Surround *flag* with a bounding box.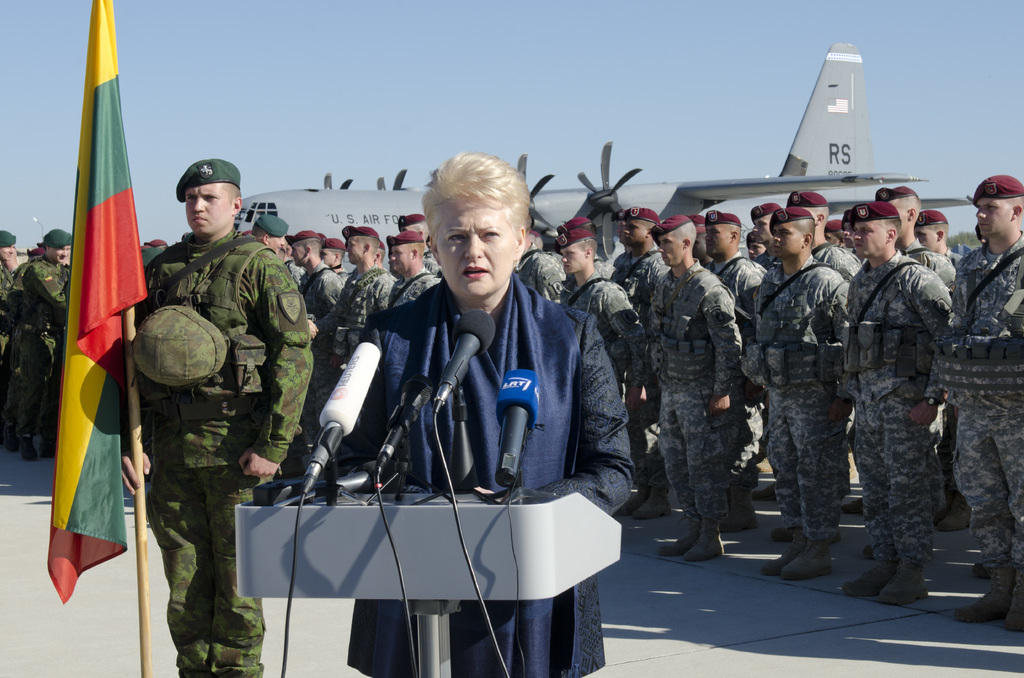
box(36, 0, 142, 636).
